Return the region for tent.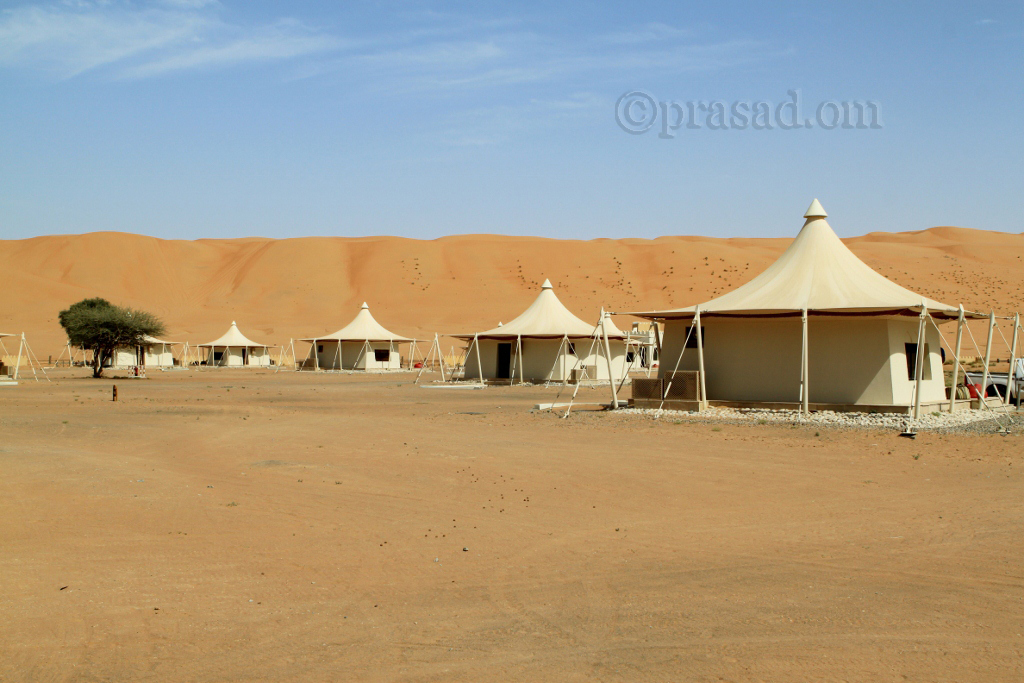
box(94, 339, 181, 375).
